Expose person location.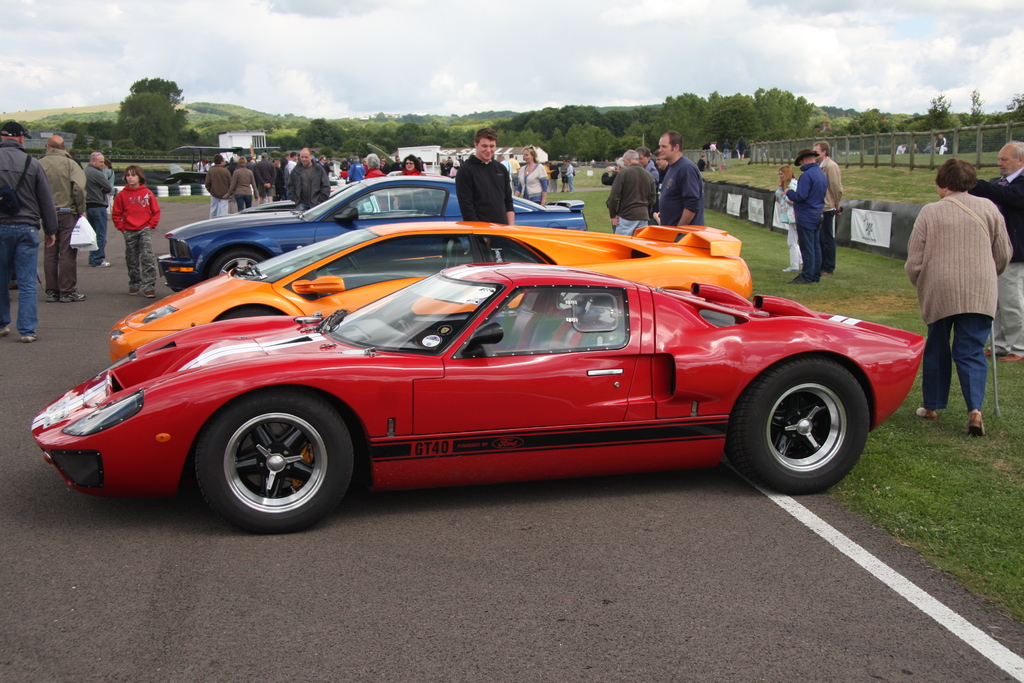
Exposed at Rect(445, 158, 451, 172).
